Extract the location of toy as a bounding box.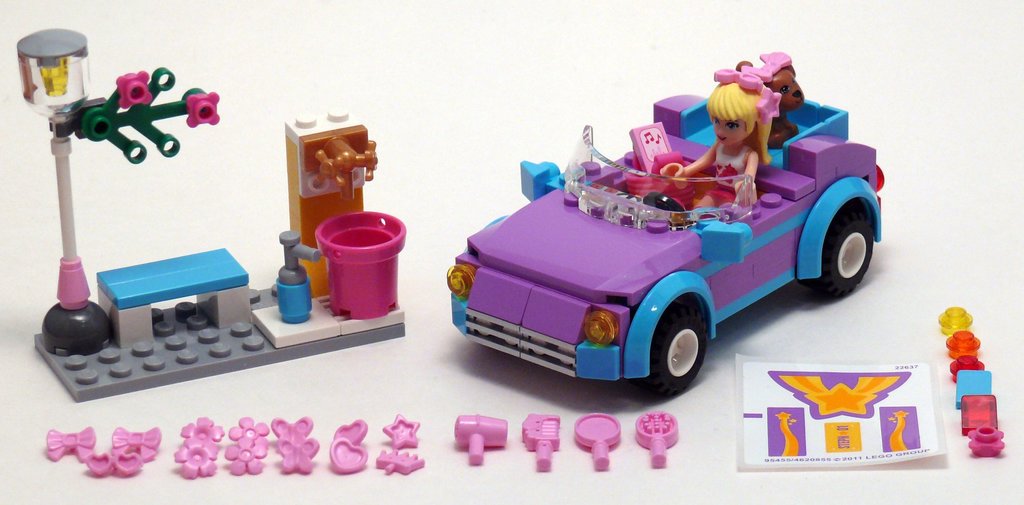
<region>634, 408, 678, 469</region>.
